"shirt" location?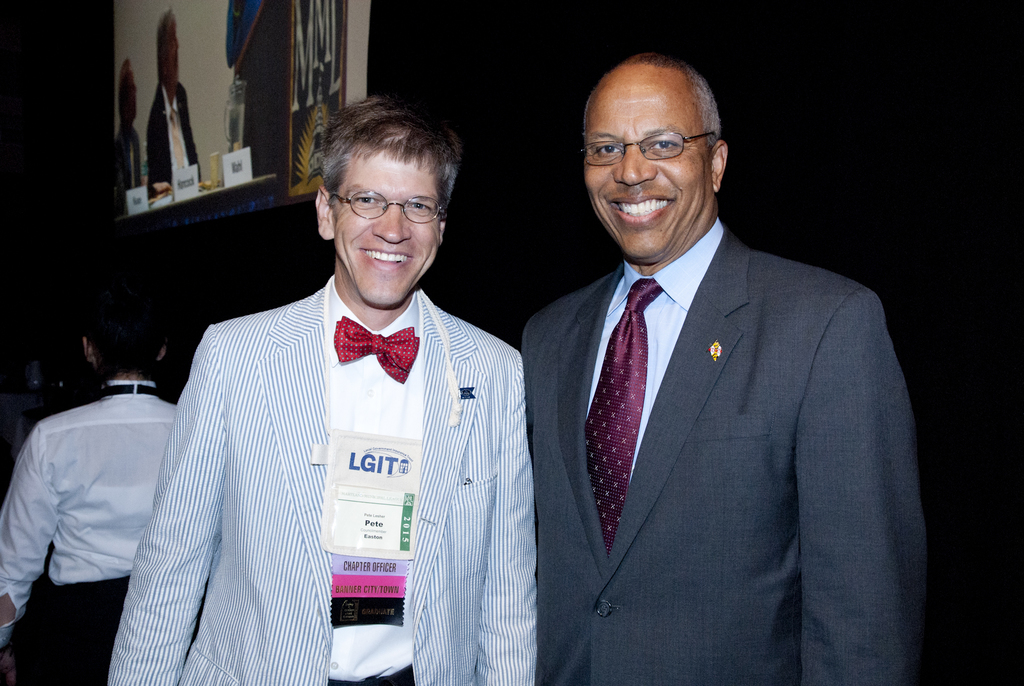
(586,215,726,485)
